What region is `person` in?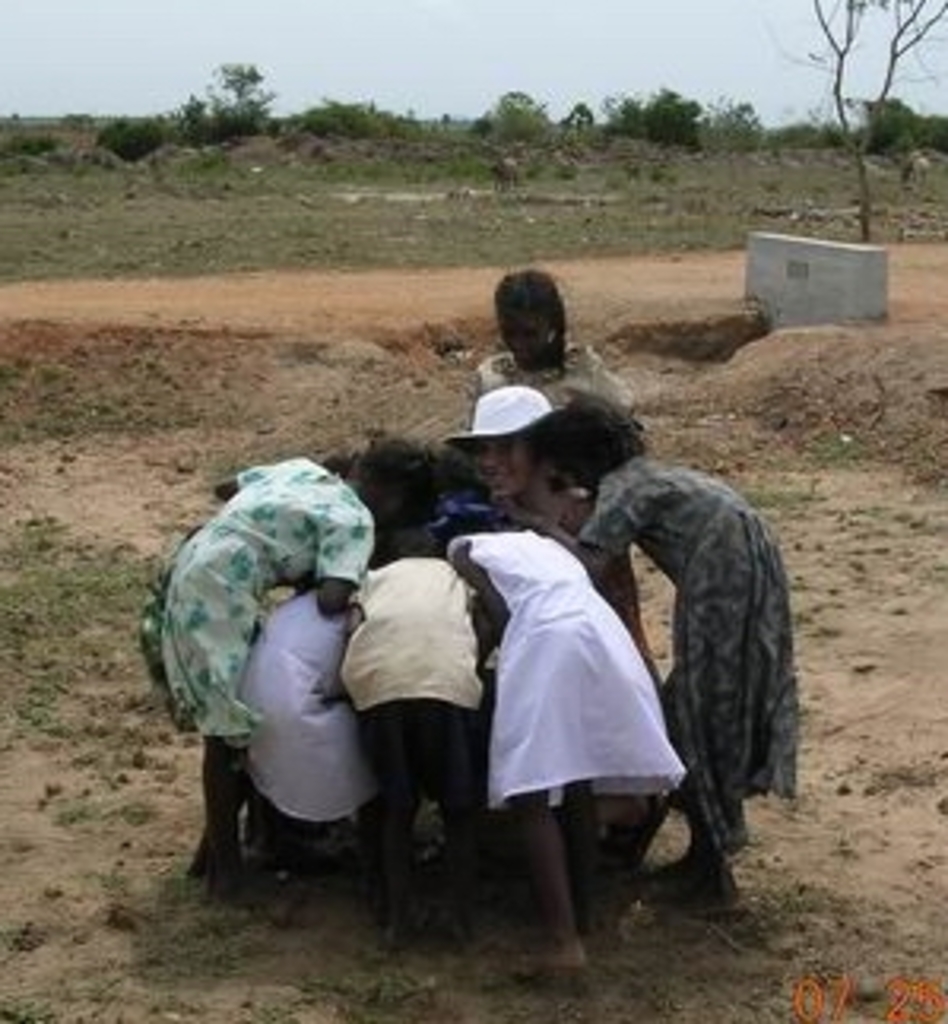
441,498,685,976.
